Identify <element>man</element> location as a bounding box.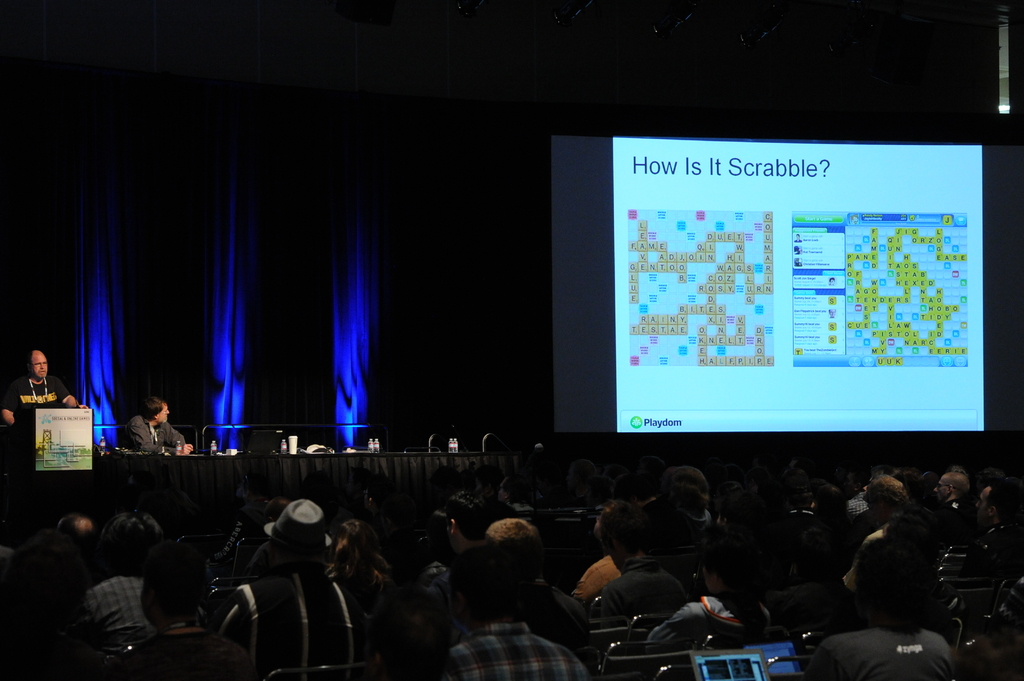
x1=926, y1=469, x2=977, y2=544.
